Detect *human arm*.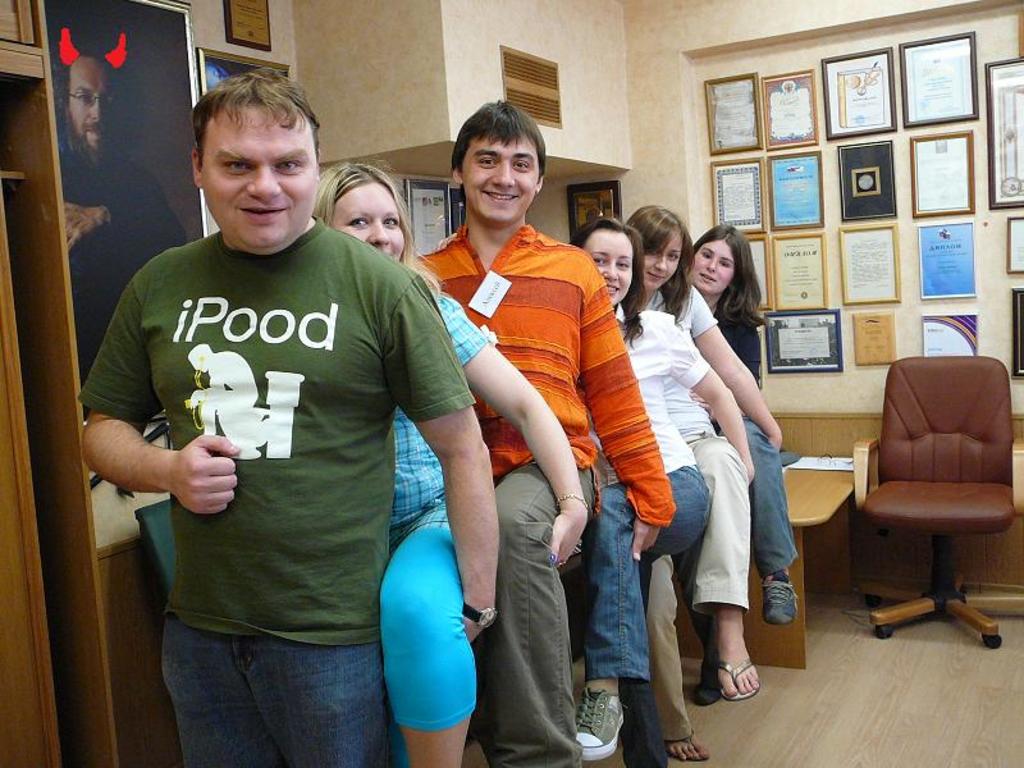
Detected at Rect(406, 262, 504, 655).
